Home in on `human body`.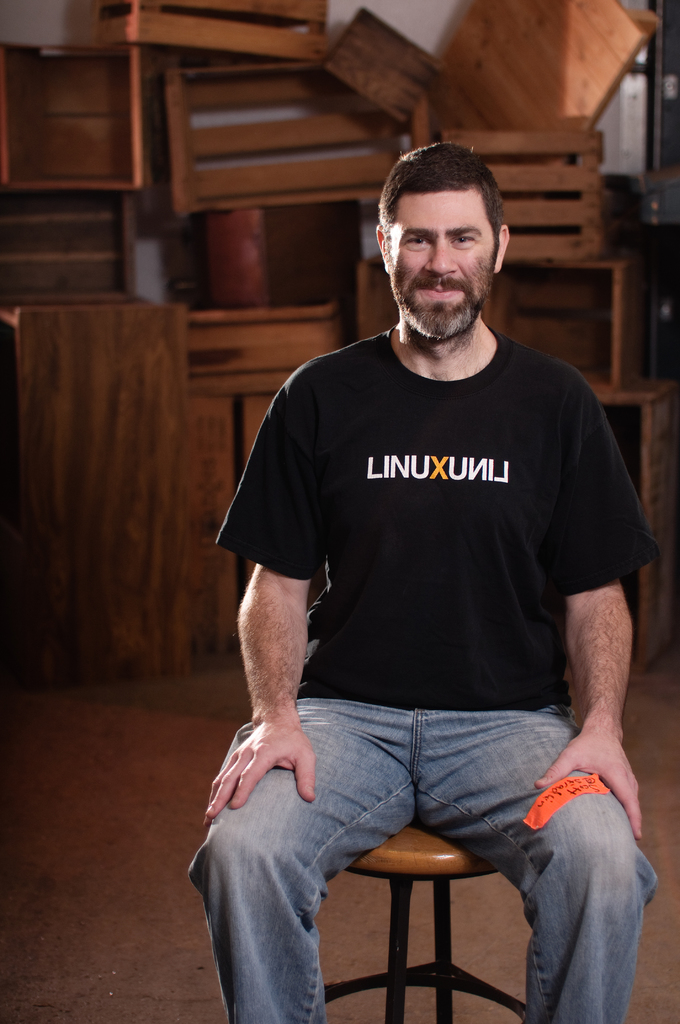
Homed in at bbox(210, 229, 668, 1009).
